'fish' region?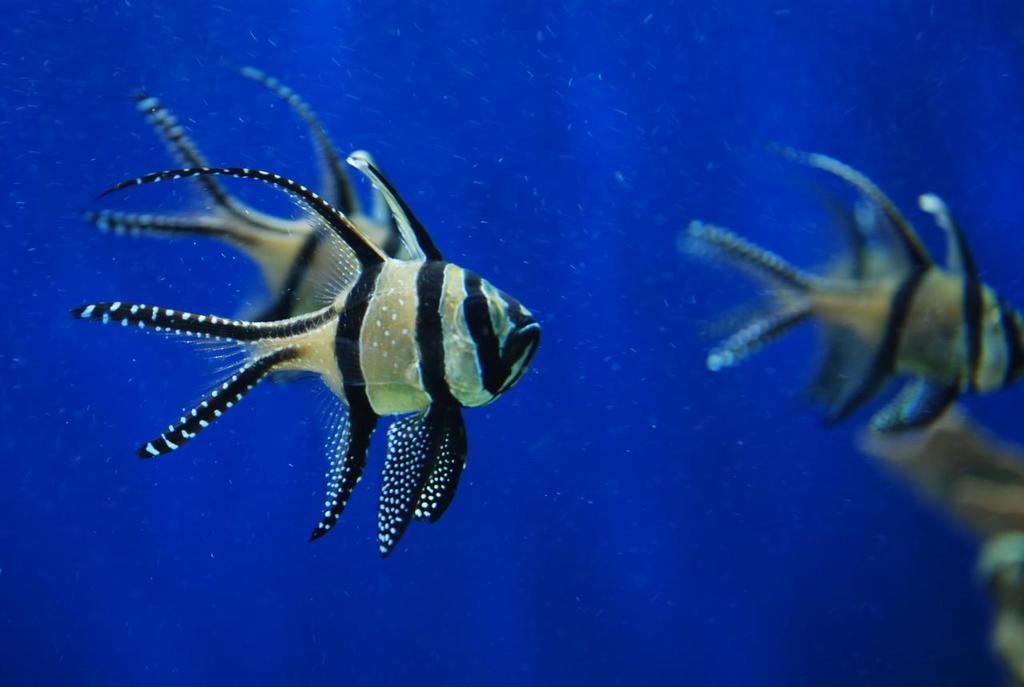
[67, 147, 542, 561]
